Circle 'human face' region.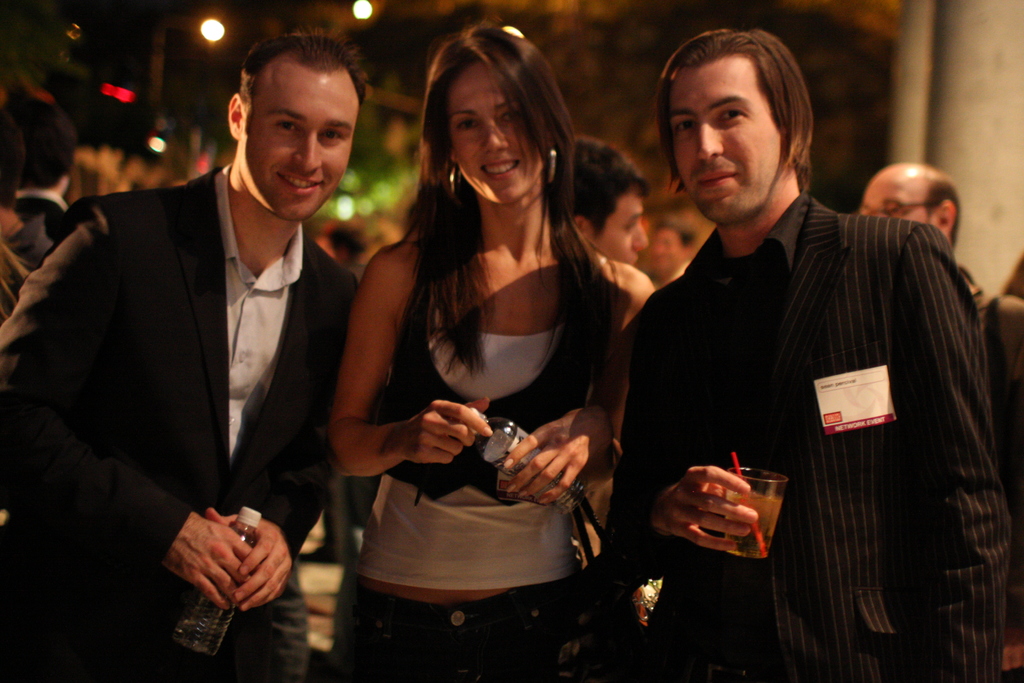
Region: Rect(666, 58, 792, 227).
